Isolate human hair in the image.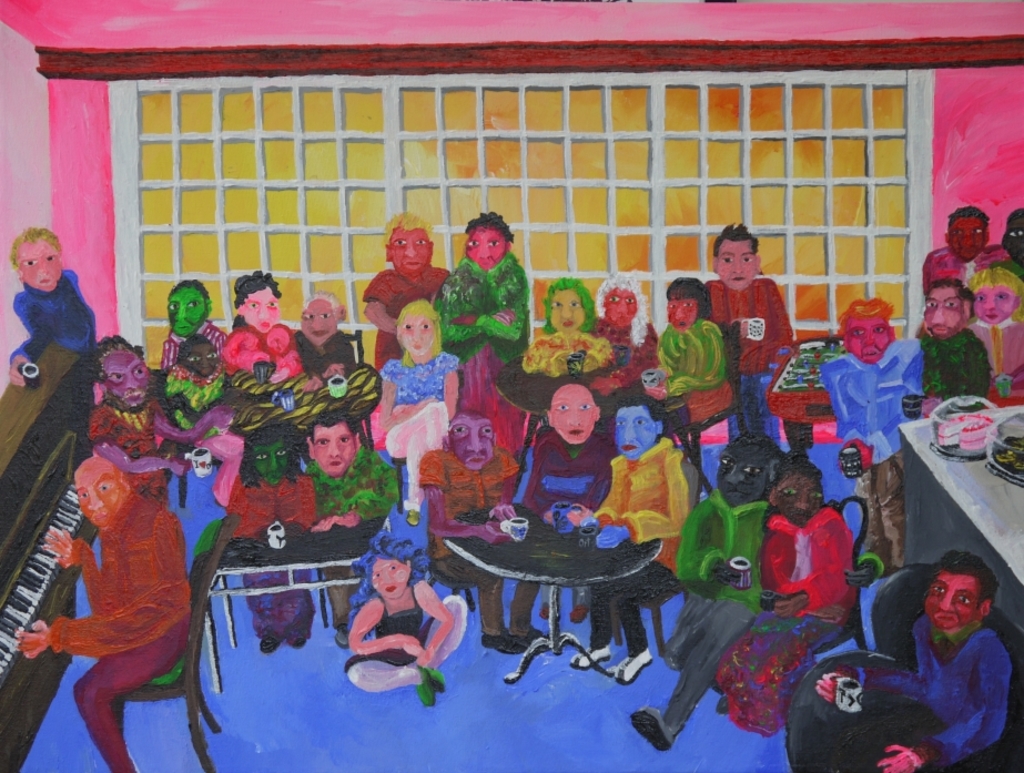
Isolated region: locate(79, 337, 141, 406).
